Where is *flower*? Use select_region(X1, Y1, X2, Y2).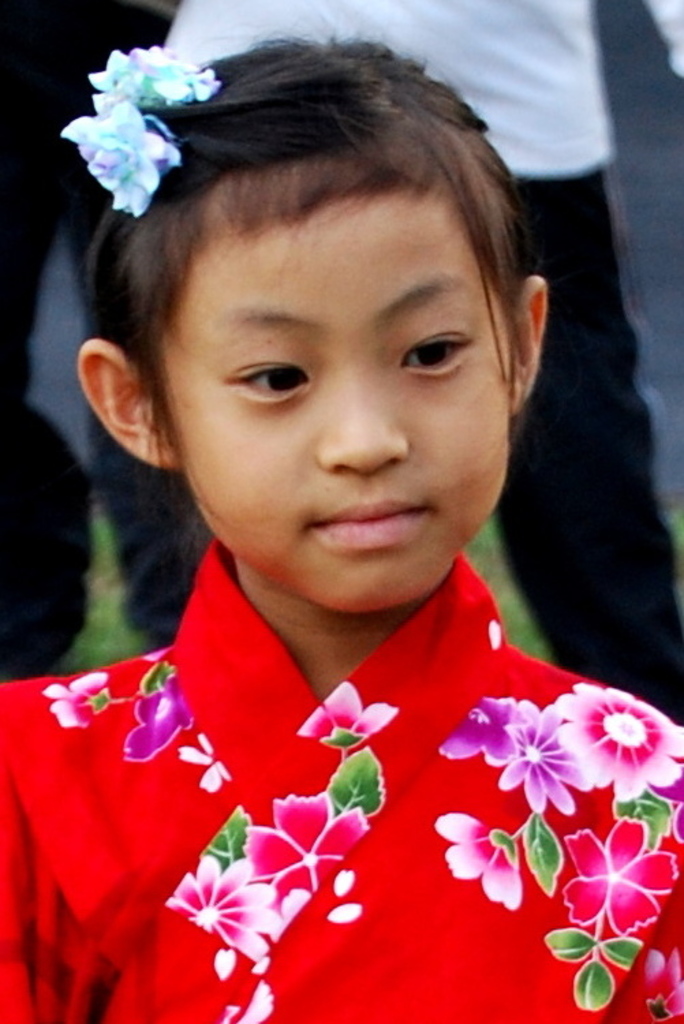
select_region(171, 863, 276, 965).
